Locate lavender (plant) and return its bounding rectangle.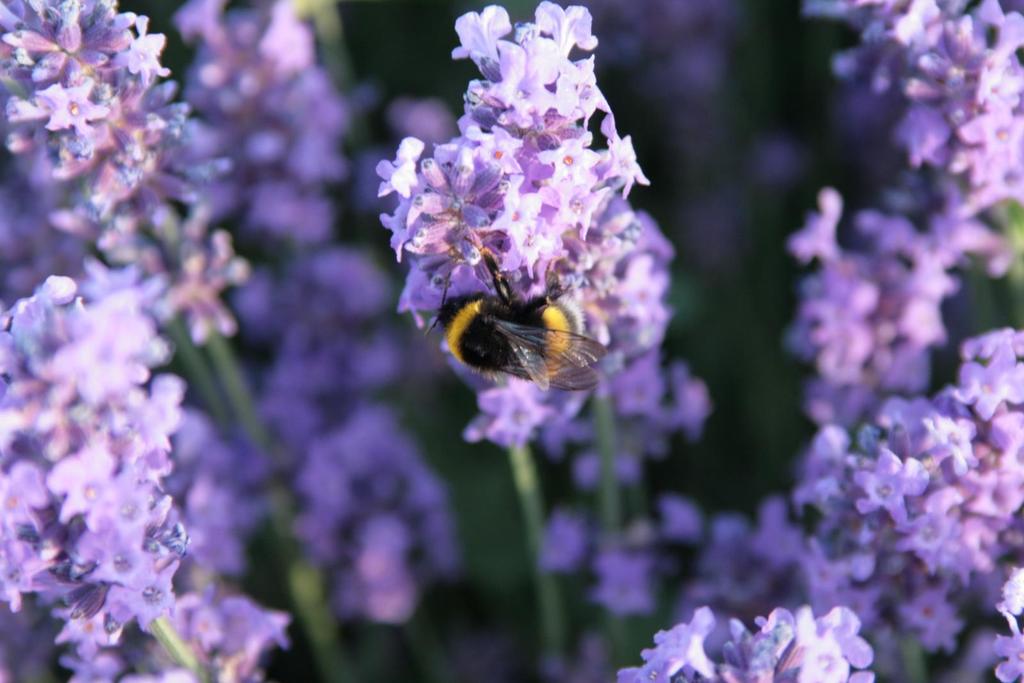
(147, 579, 293, 682).
